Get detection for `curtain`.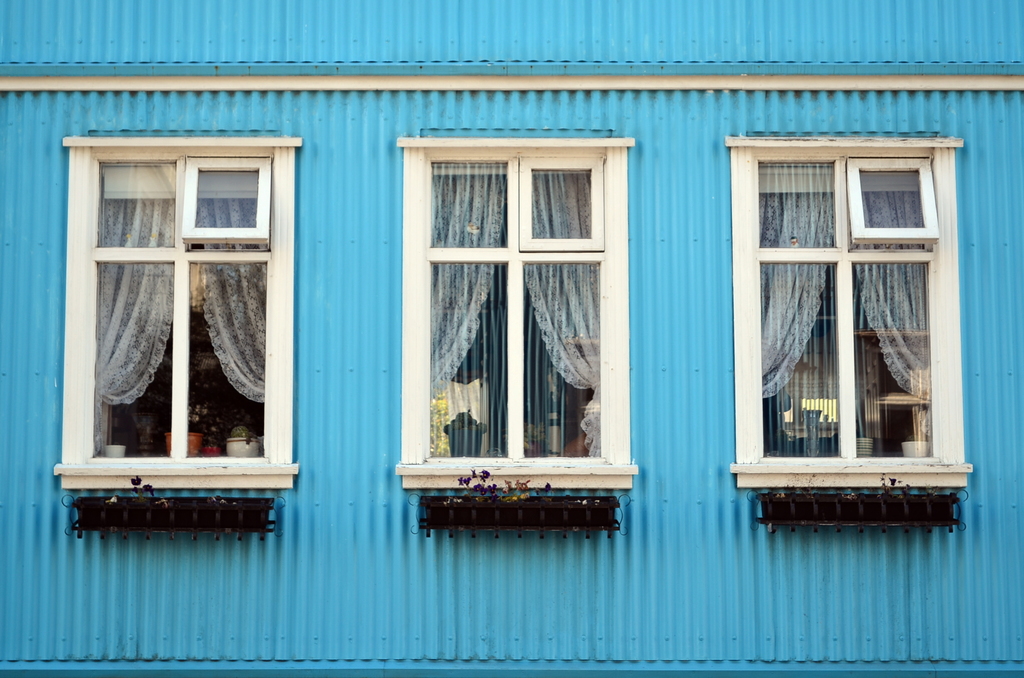
Detection: BBox(102, 197, 271, 407).
